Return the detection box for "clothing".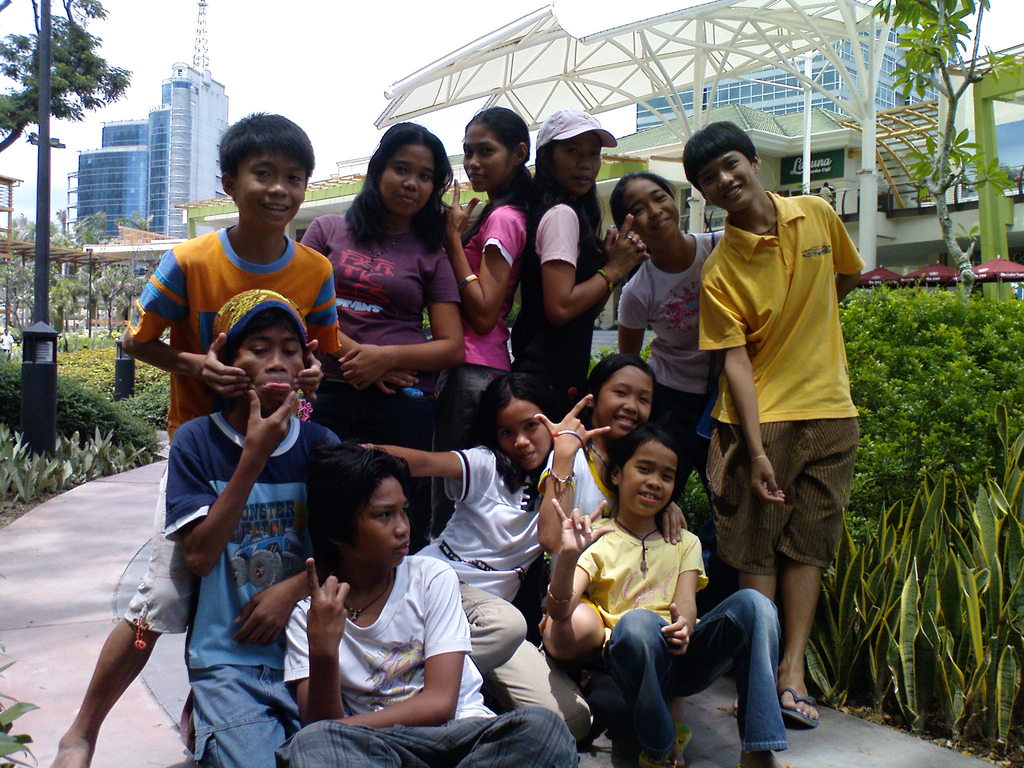
509, 198, 596, 652.
